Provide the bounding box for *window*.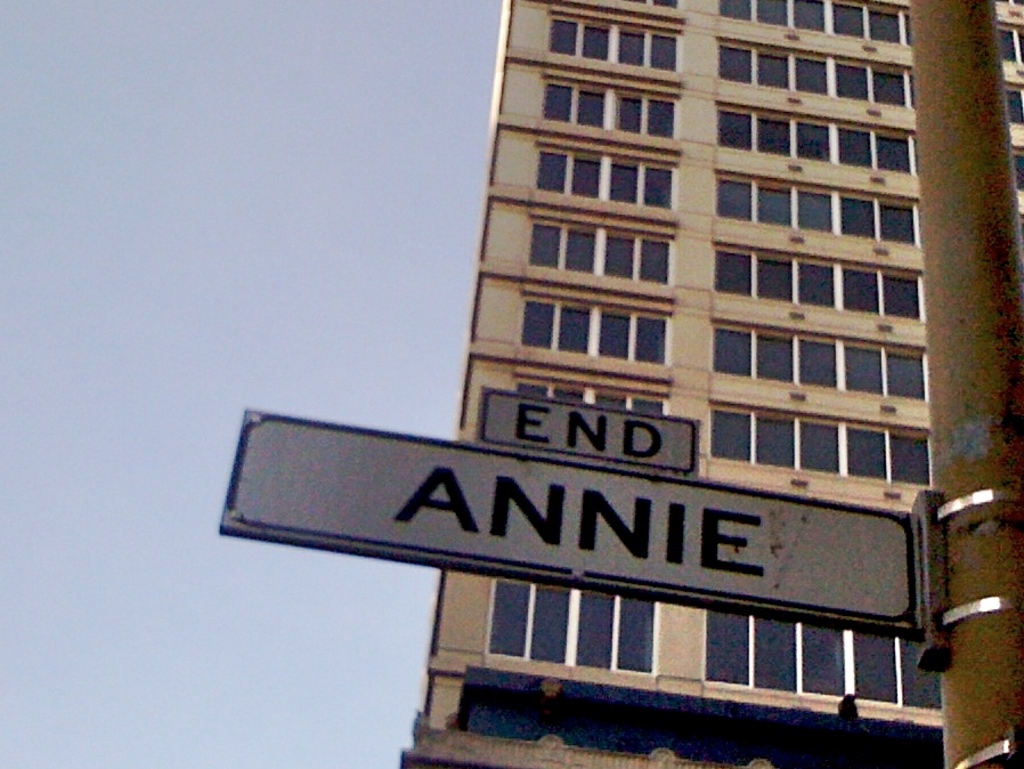
box=[799, 620, 839, 694].
